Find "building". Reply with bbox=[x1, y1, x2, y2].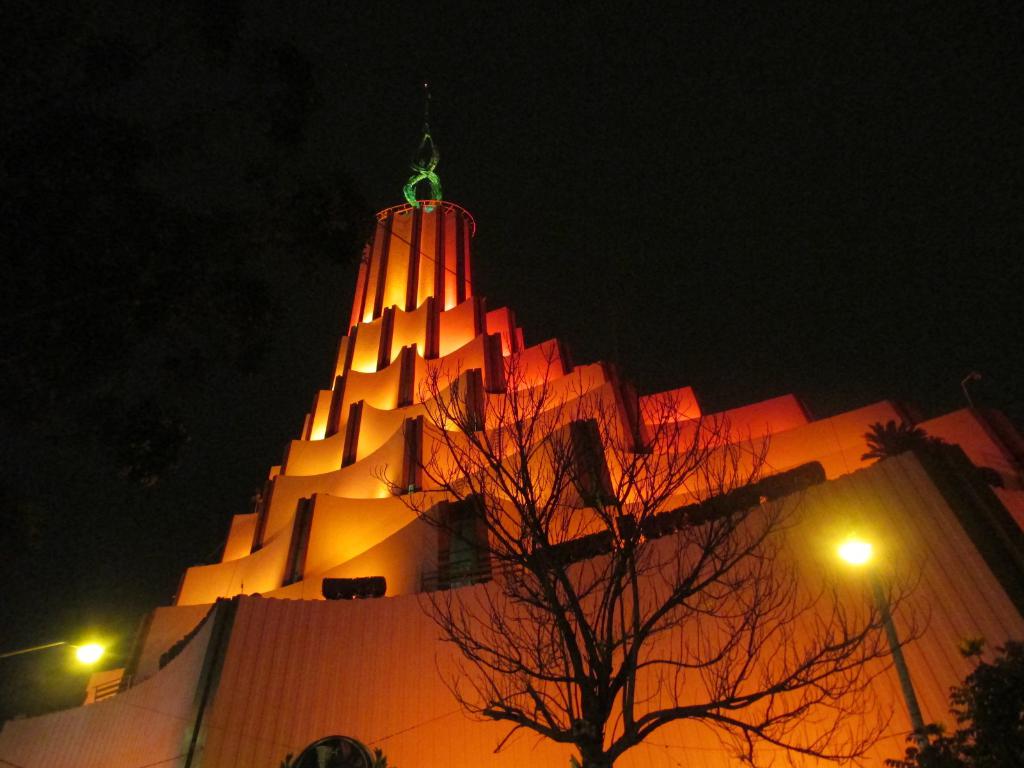
bbox=[1, 81, 1023, 762].
